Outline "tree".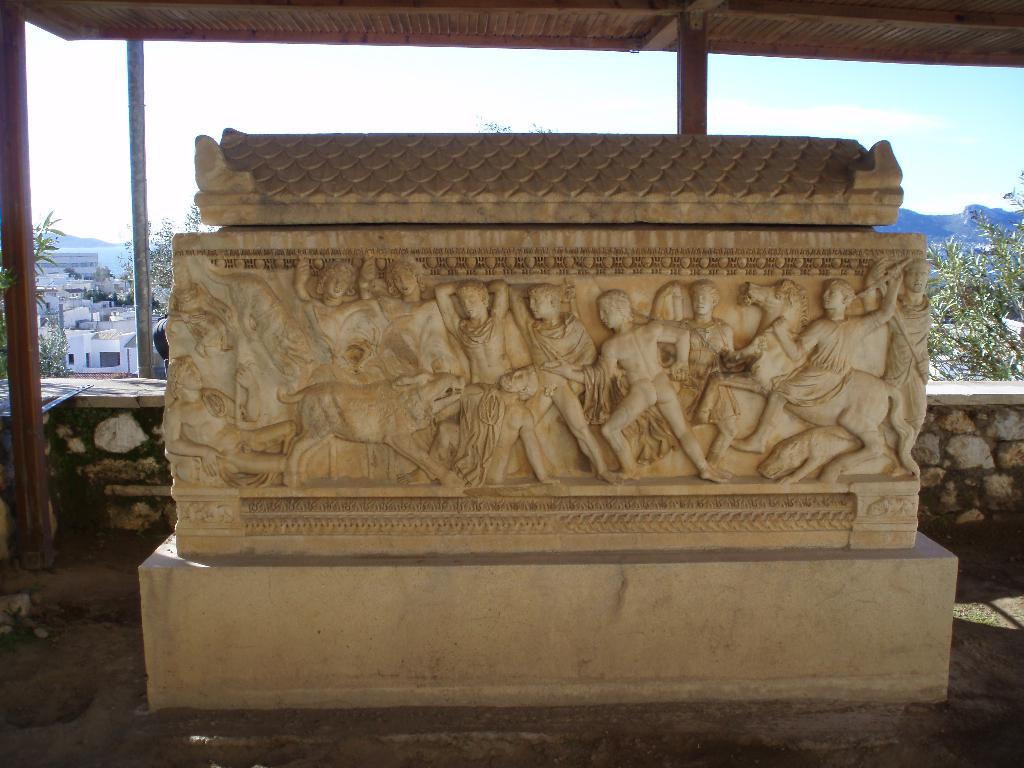
Outline: <box>31,303,76,376</box>.
